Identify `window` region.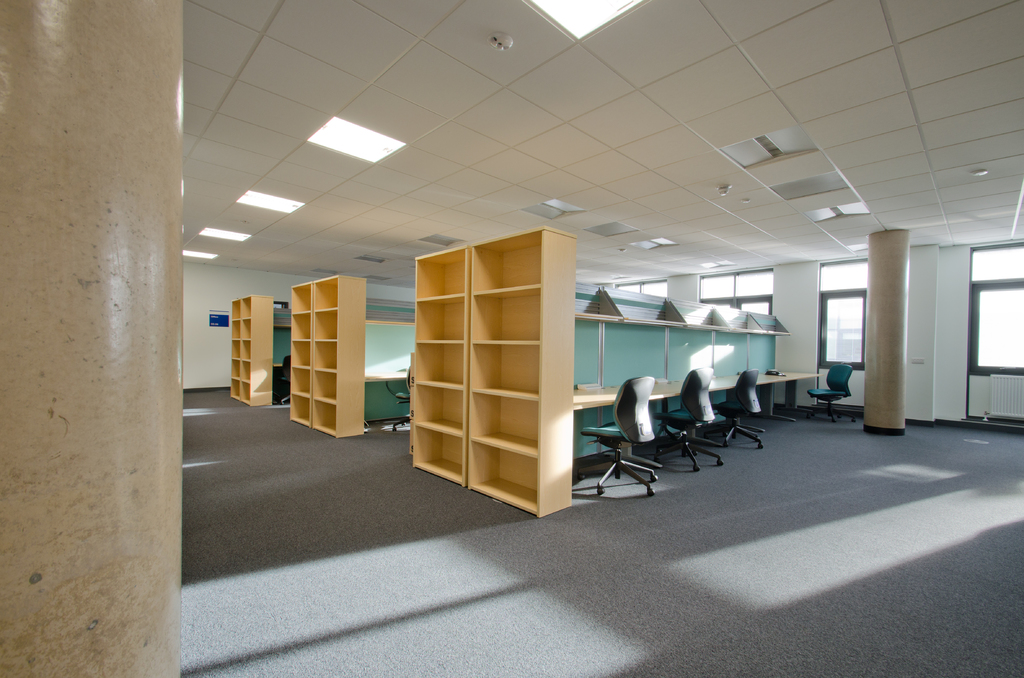
Region: [609,280,669,298].
